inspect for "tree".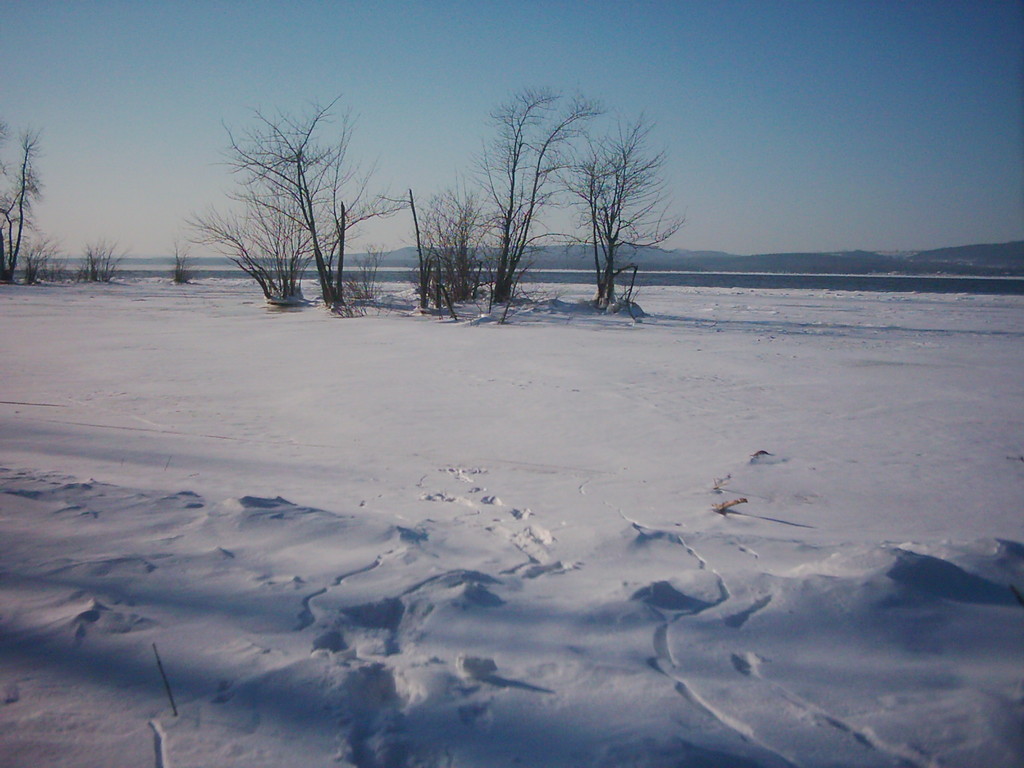
Inspection: [x1=408, y1=85, x2=606, y2=314].
